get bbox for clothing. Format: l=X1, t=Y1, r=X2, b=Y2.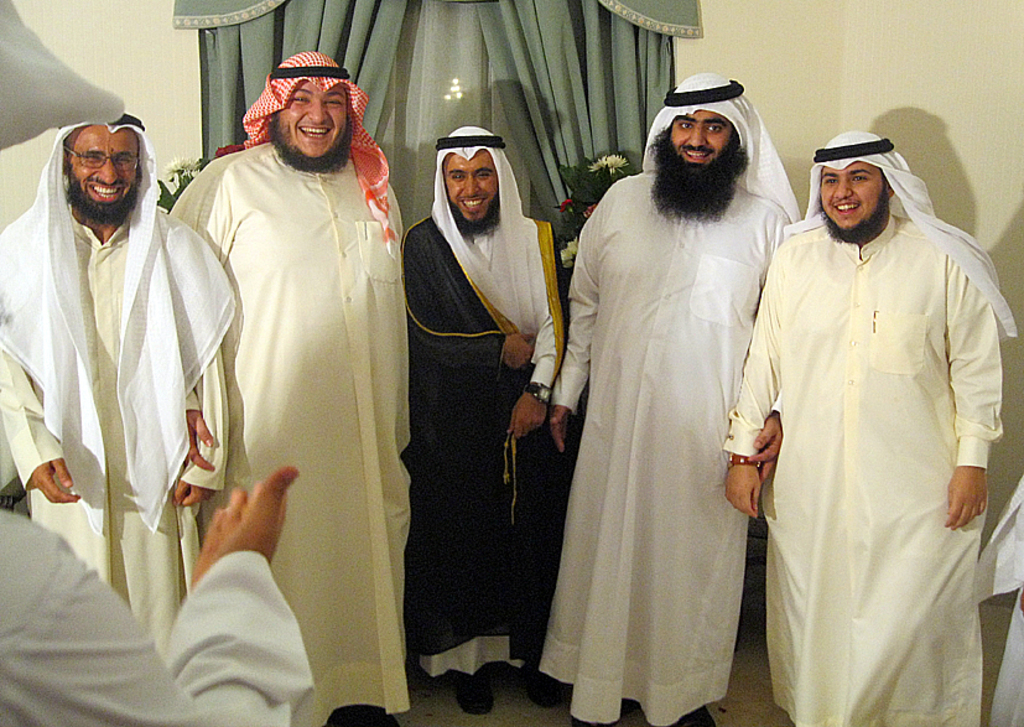
l=531, t=182, r=818, b=726.
